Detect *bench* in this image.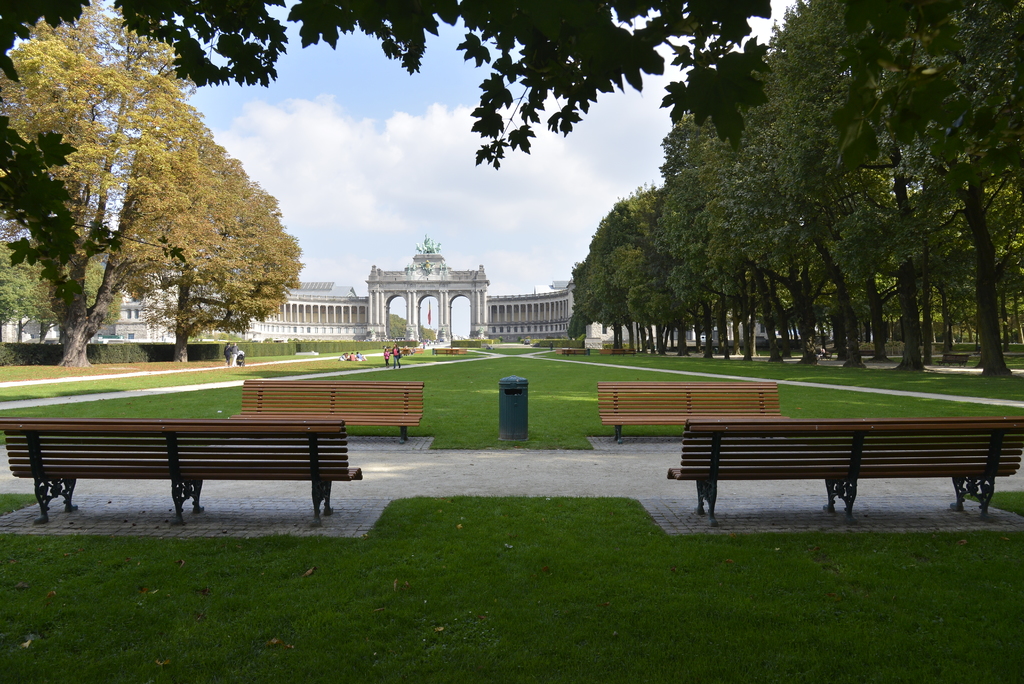
Detection: l=600, t=386, r=783, b=443.
